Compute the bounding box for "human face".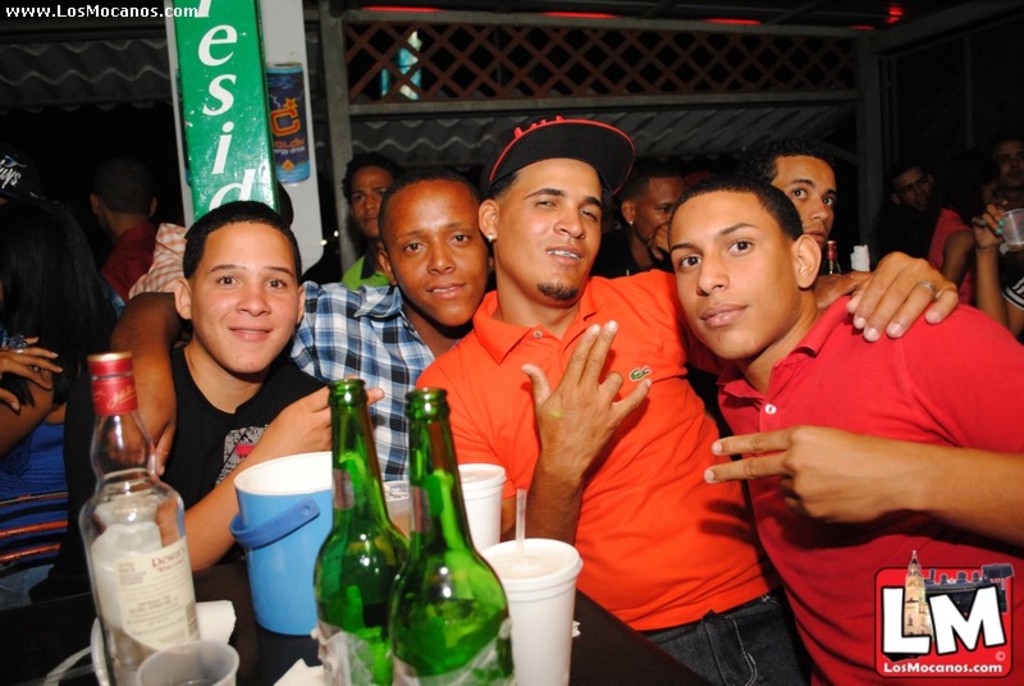
box(497, 163, 602, 299).
